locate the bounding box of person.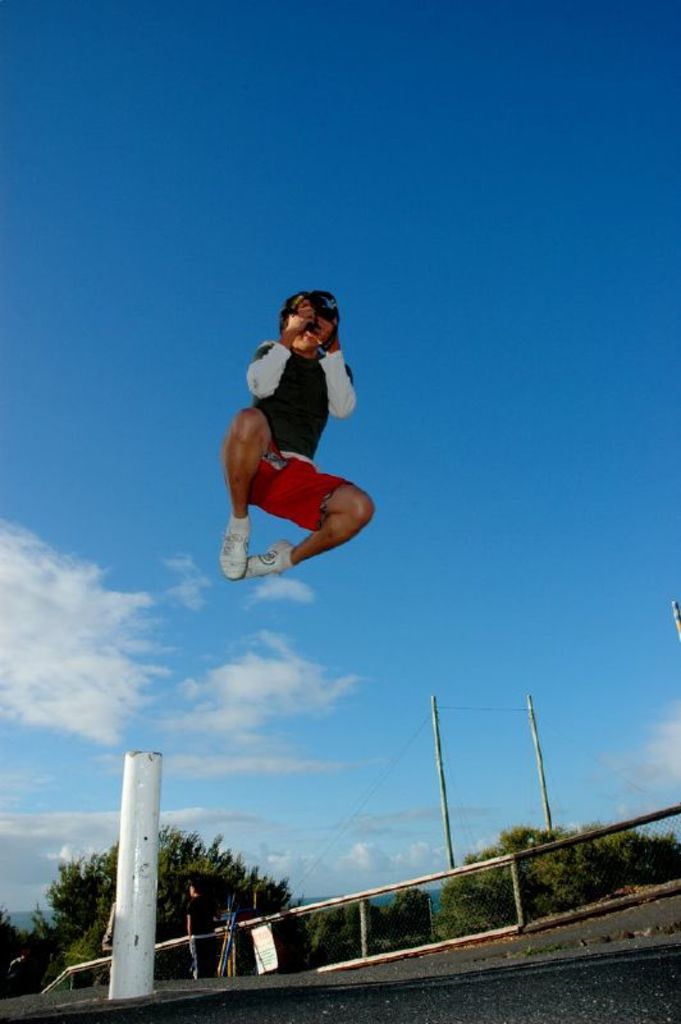
Bounding box: <box>215,288,373,617</box>.
